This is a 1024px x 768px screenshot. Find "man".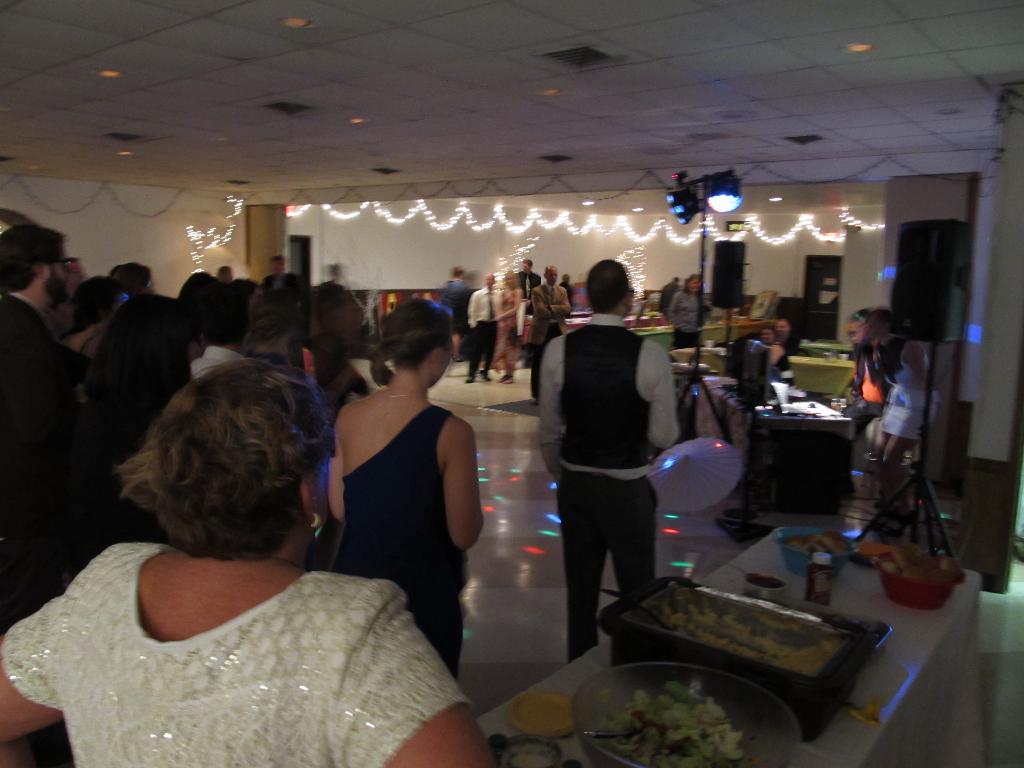
Bounding box: pyautogui.locateOnScreen(515, 259, 543, 312).
